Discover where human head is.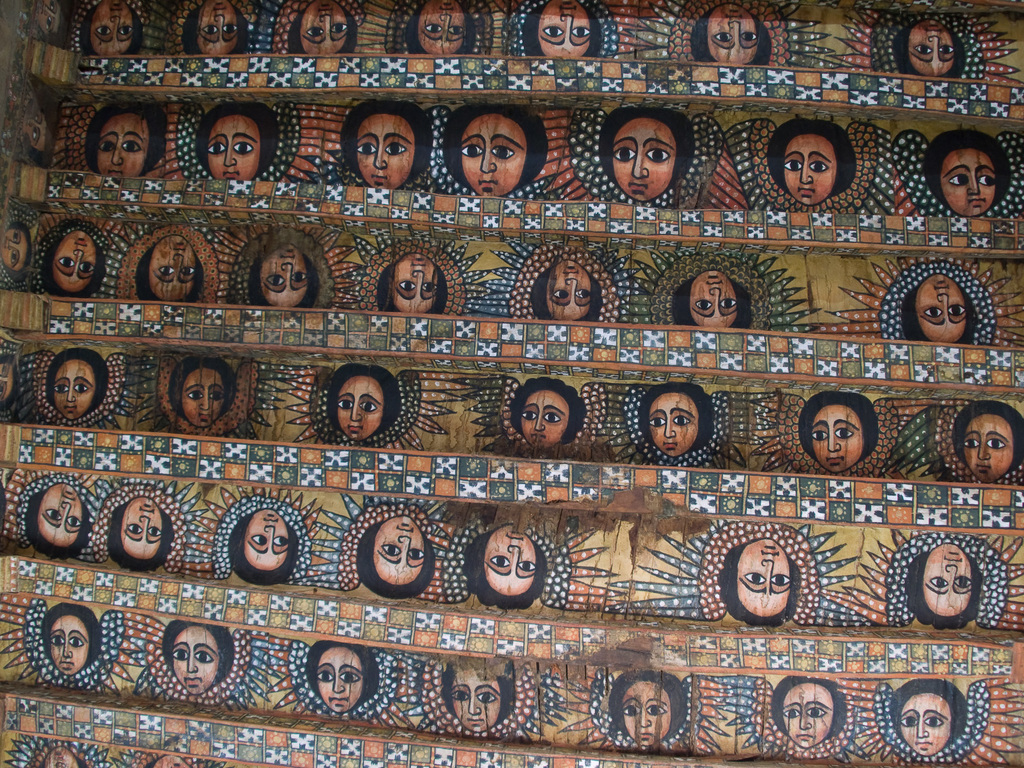
Discovered at box(182, 0, 253, 53).
